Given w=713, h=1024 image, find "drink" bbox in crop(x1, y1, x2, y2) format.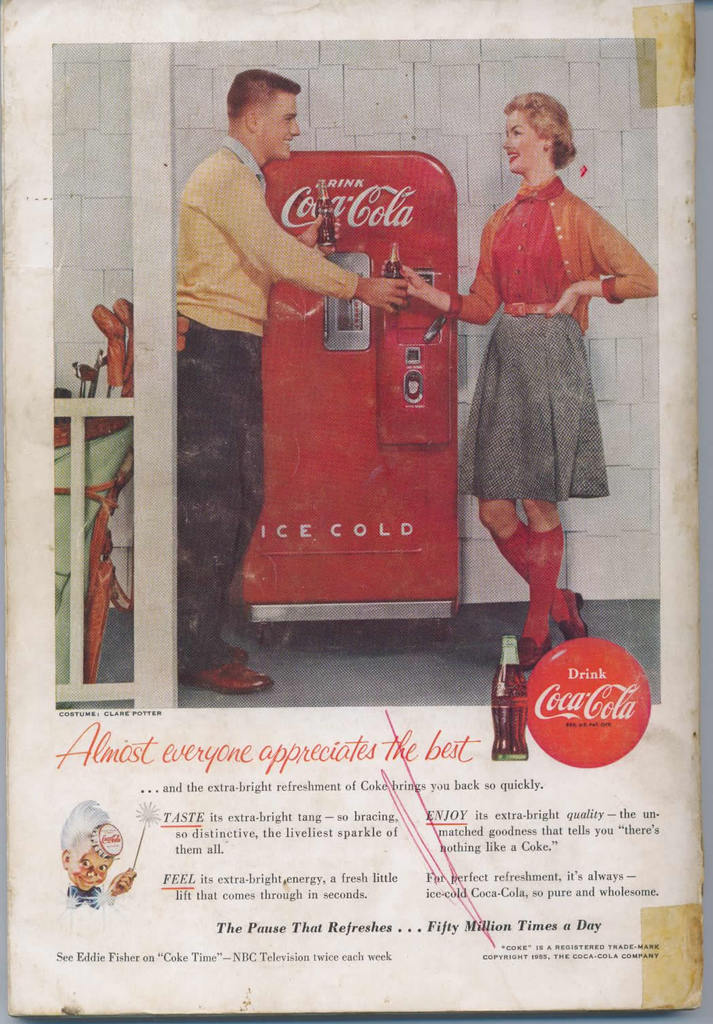
crop(314, 196, 335, 249).
